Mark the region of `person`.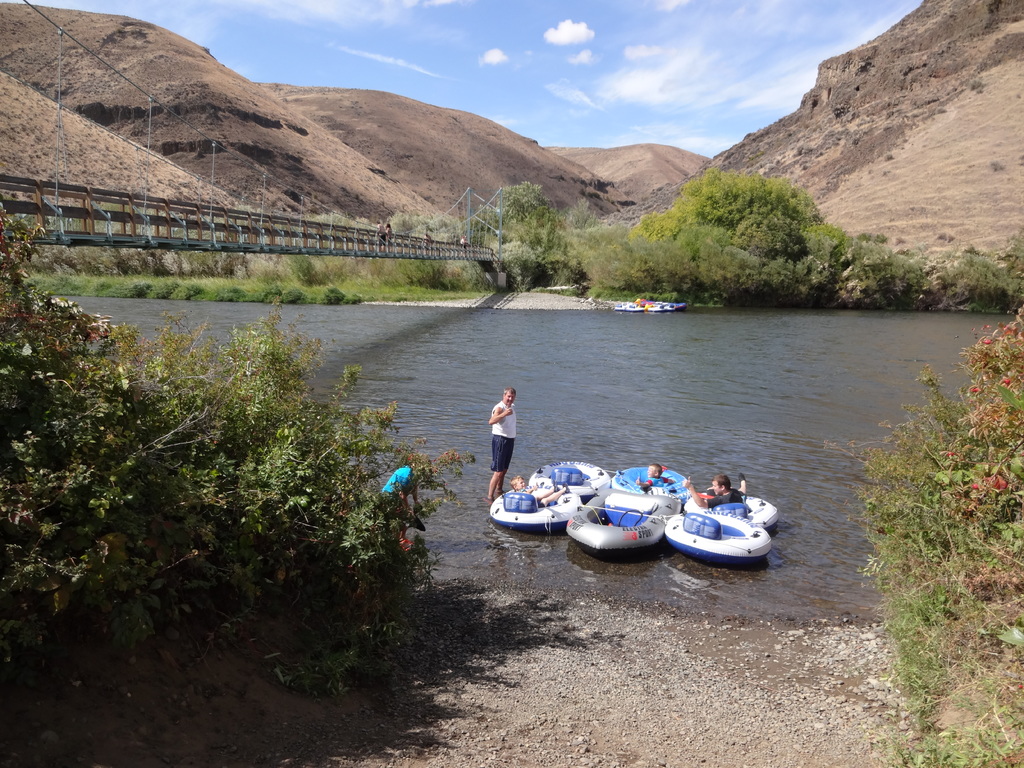
Region: detection(635, 462, 676, 495).
